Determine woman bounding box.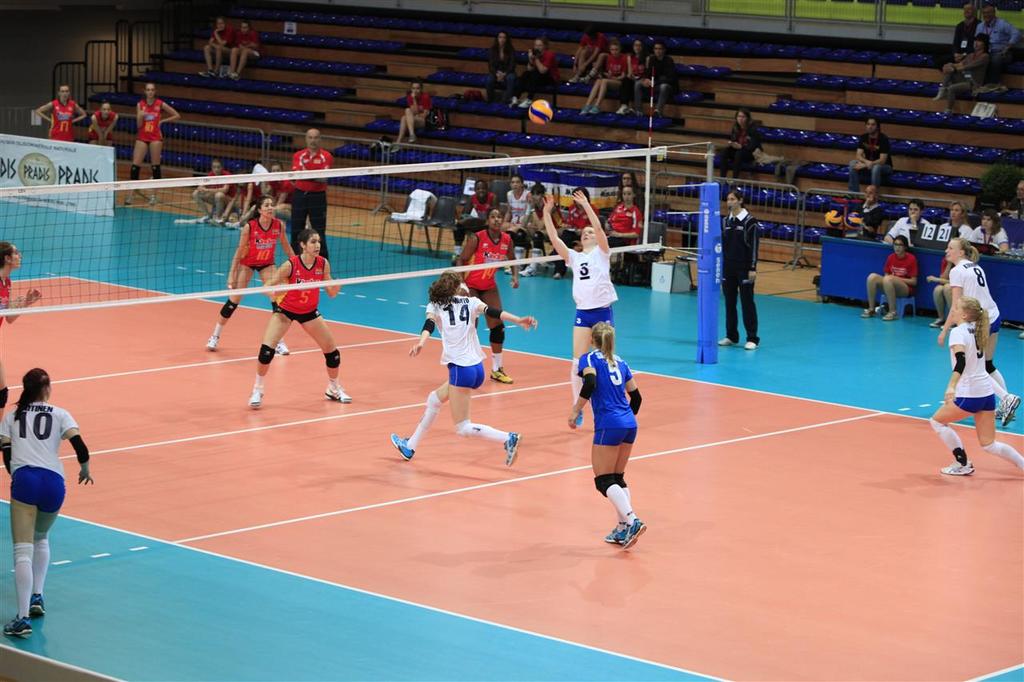
Determined: [left=560, top=22, right=598, bottom=72].
